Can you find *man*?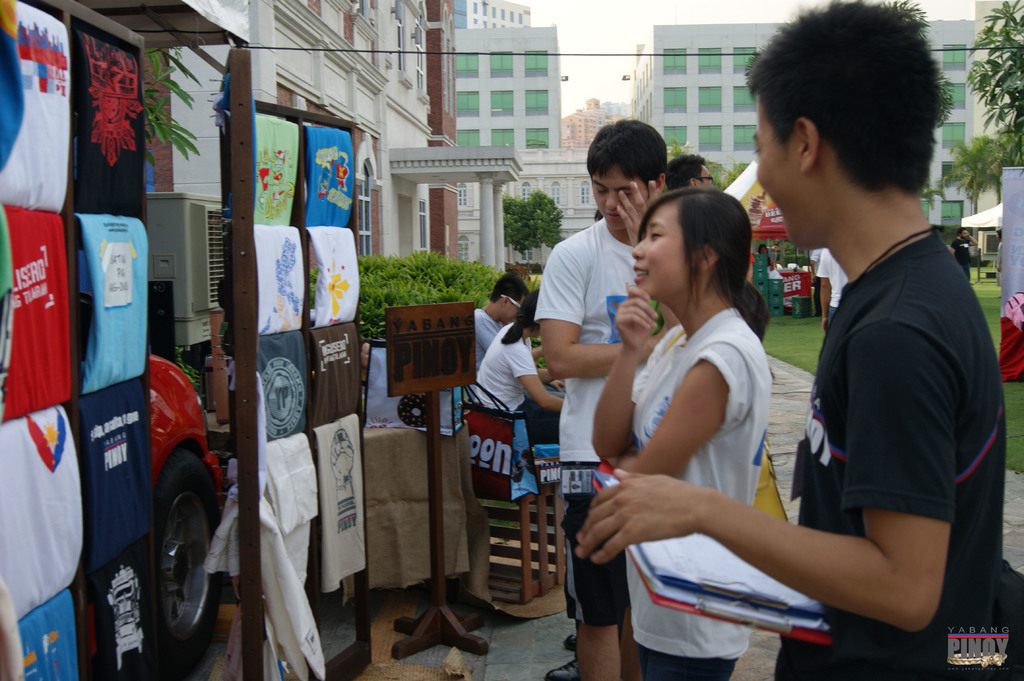
Yes, bounding box: 810:247:821:312.
